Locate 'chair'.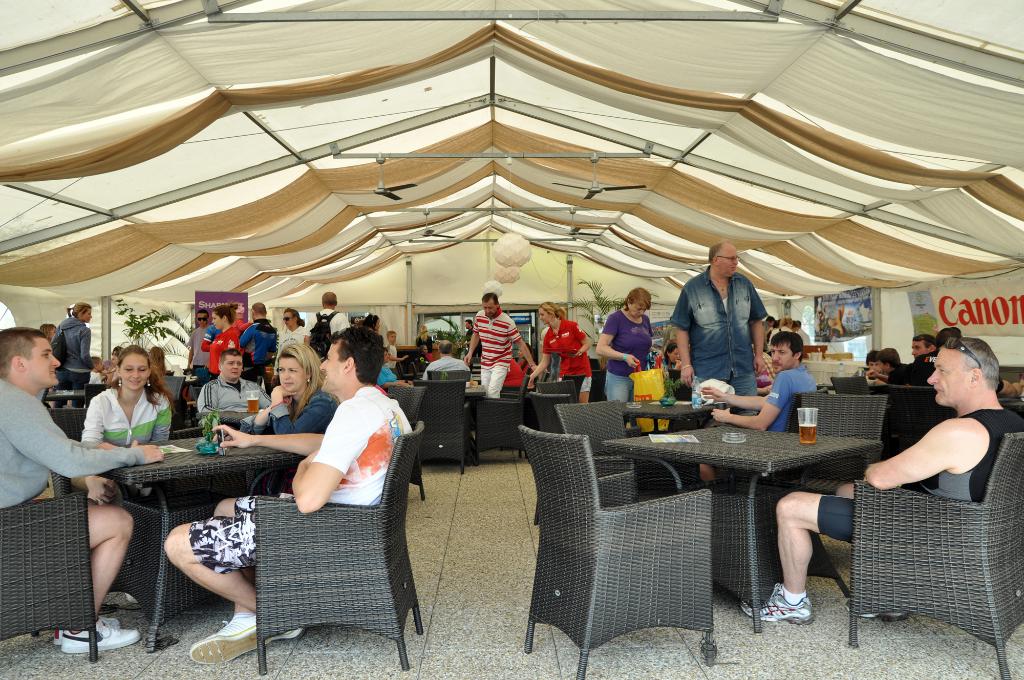
Bounding box: bbox=[49, 406, 87, 442].
